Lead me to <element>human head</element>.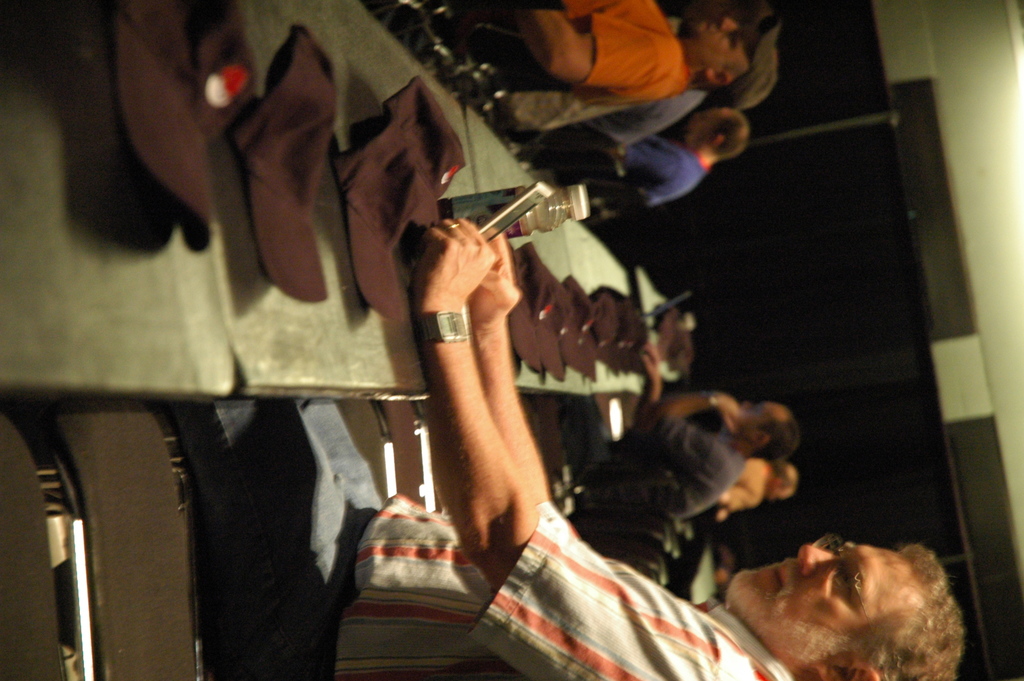
Lead to (left=732, top=398, right=793, bottom=467).
